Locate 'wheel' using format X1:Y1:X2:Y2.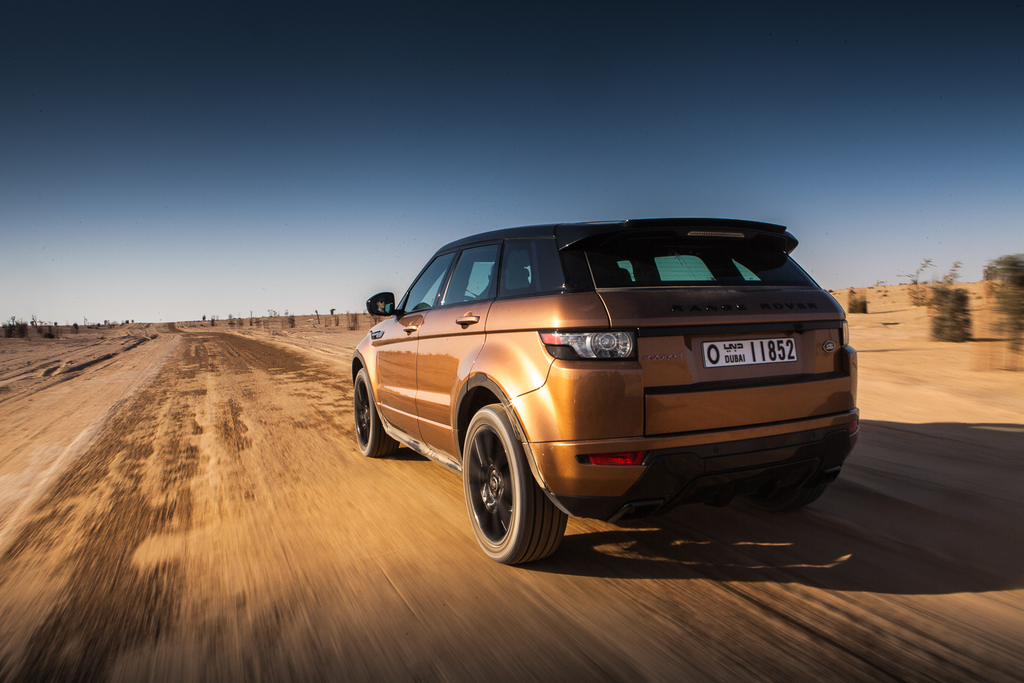
354:369:399:457.
